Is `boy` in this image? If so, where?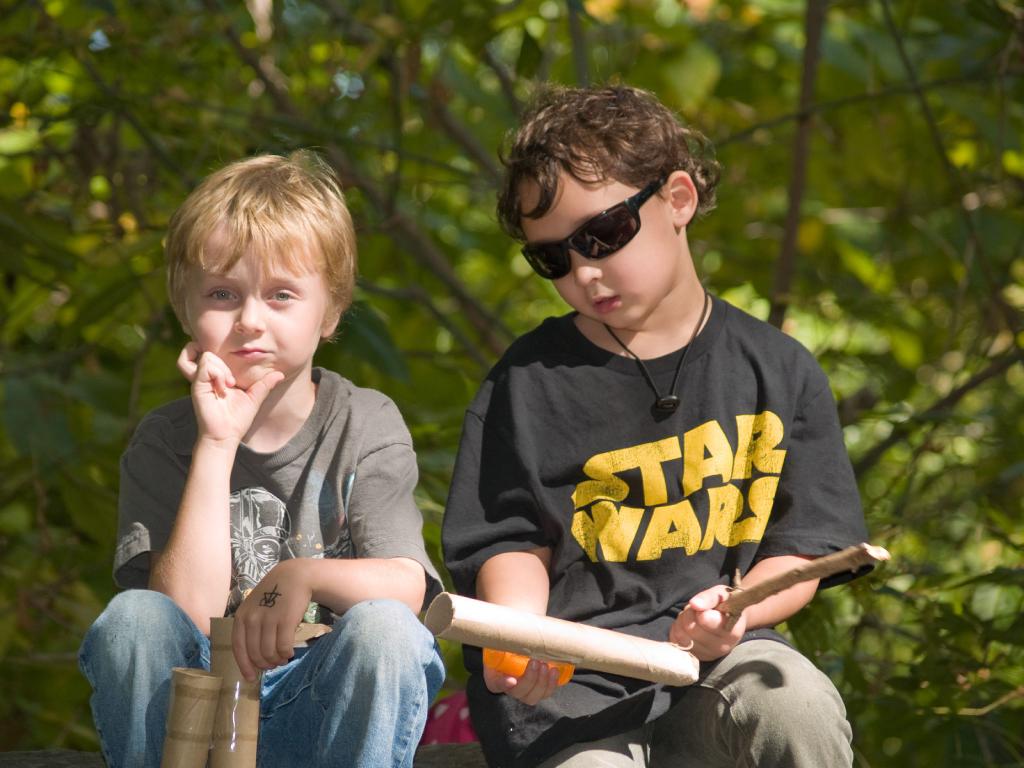
Yes, at pyautogui.locateOnScreen(76, 147, 442, 767).
